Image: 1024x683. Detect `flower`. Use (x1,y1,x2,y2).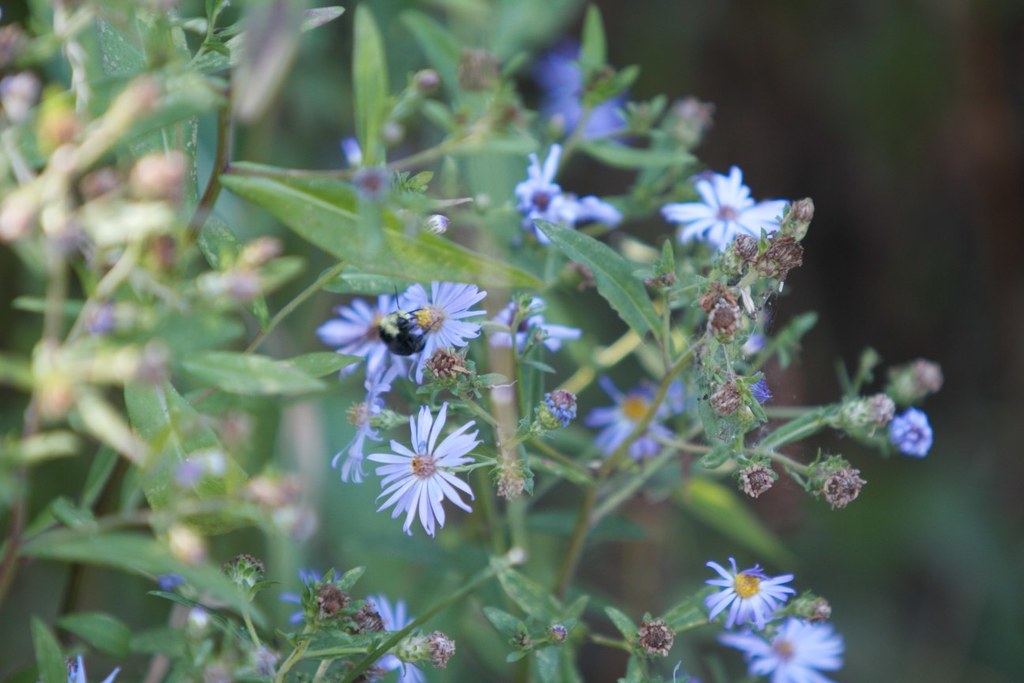
(368,402,487,541).
